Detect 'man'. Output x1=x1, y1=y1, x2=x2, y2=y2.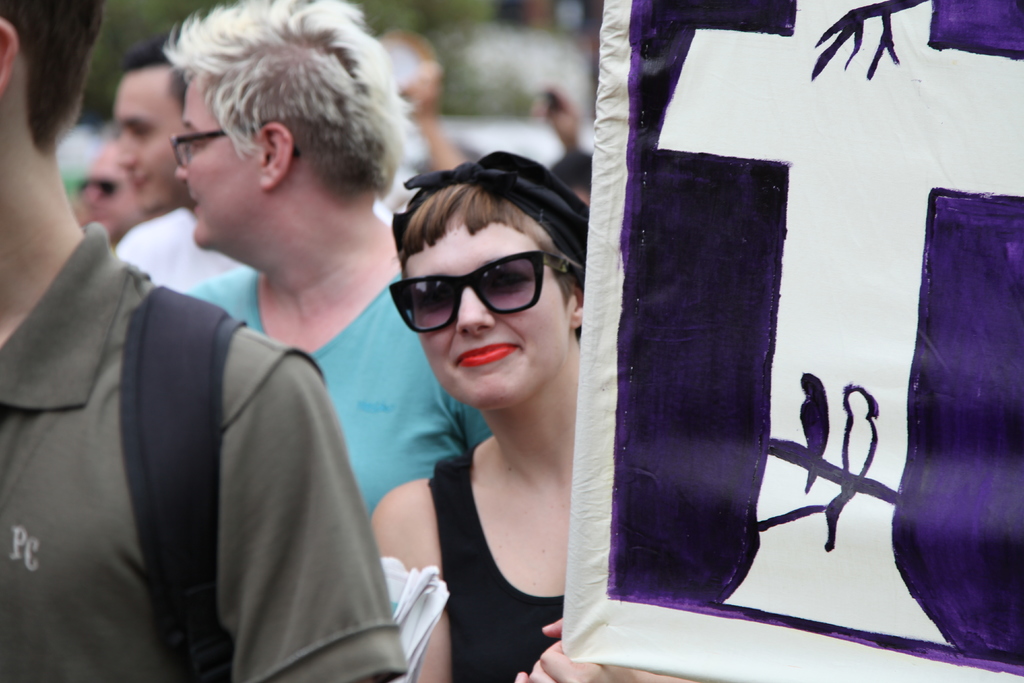
x1=68, y1=159, x2=140, y2=242.
